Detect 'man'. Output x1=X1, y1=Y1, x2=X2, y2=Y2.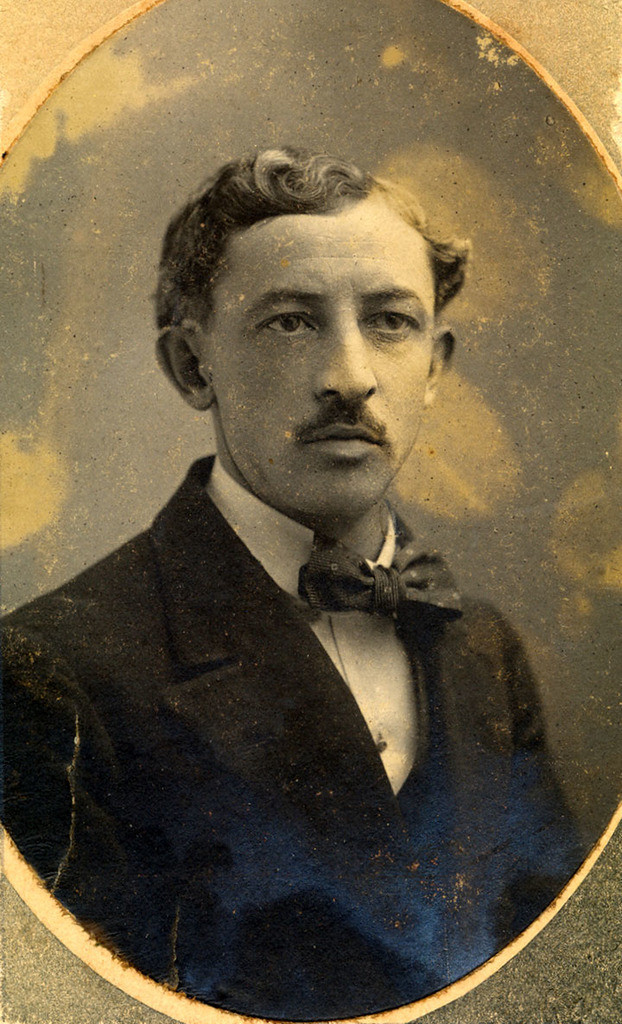
x1=40, y1=109, x2=600, y2=1023.
